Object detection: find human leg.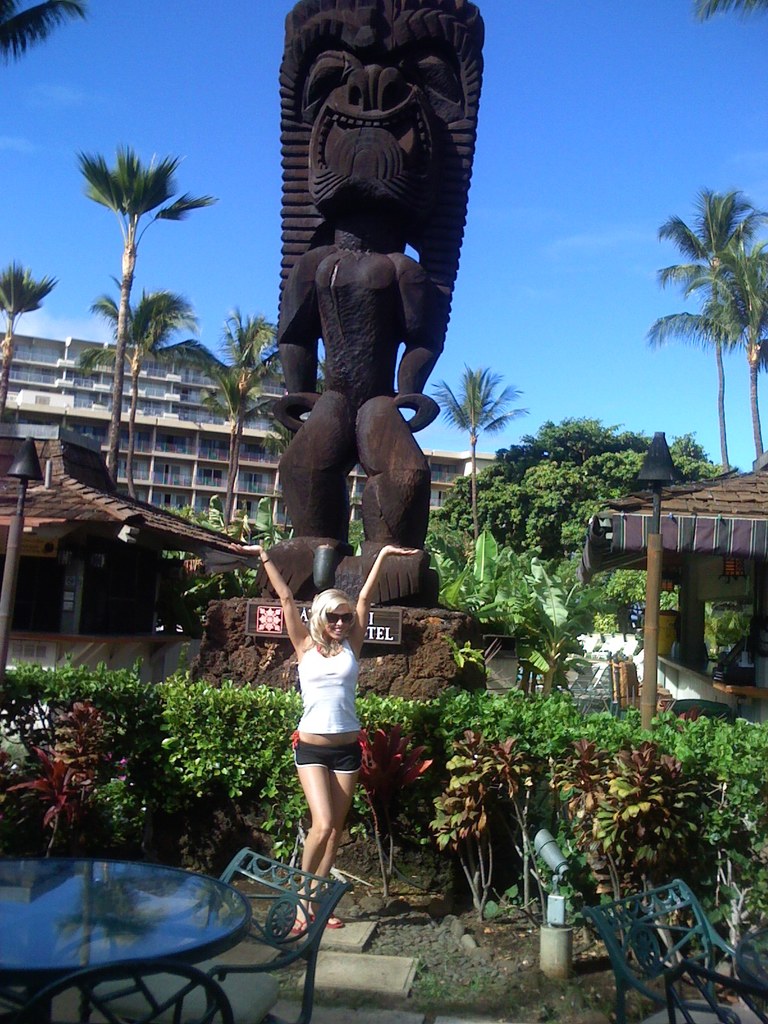
BBox(335, 388, 436, 608).
